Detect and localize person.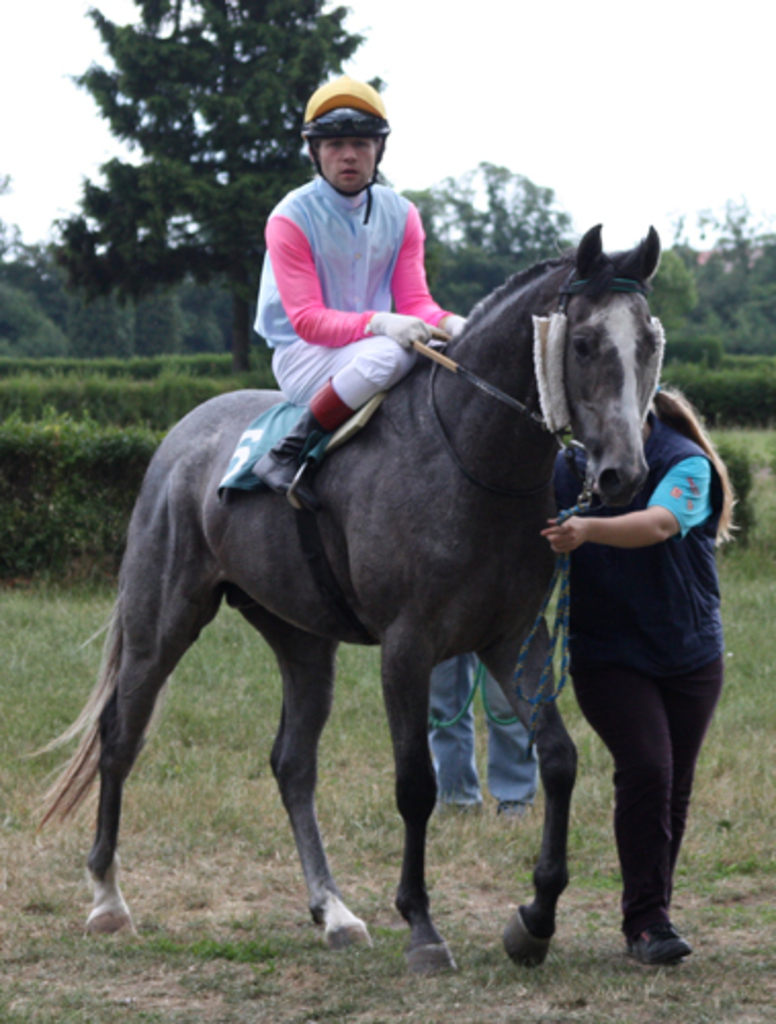
Localized at l=418, t=649, r=534, b=817.
